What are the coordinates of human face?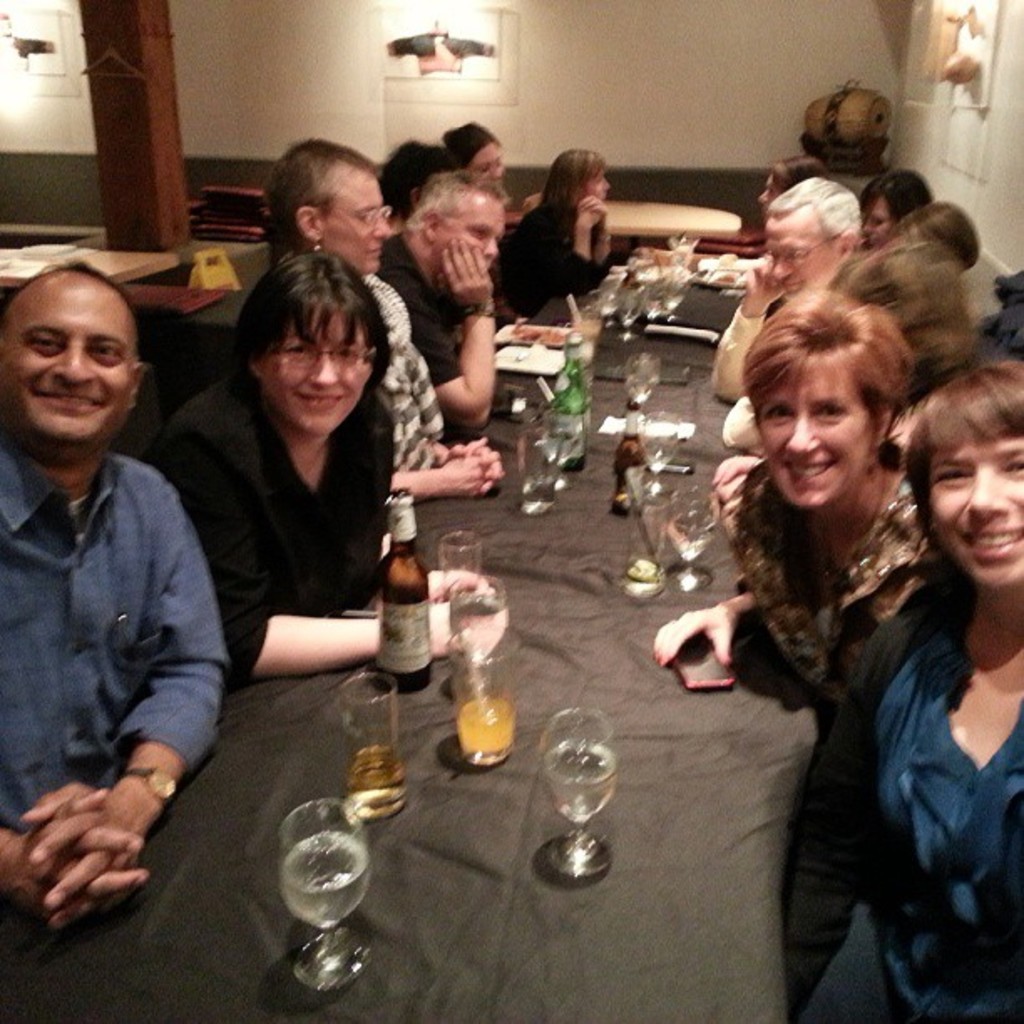
(left=467, top=137, right=502, bottom=191).
